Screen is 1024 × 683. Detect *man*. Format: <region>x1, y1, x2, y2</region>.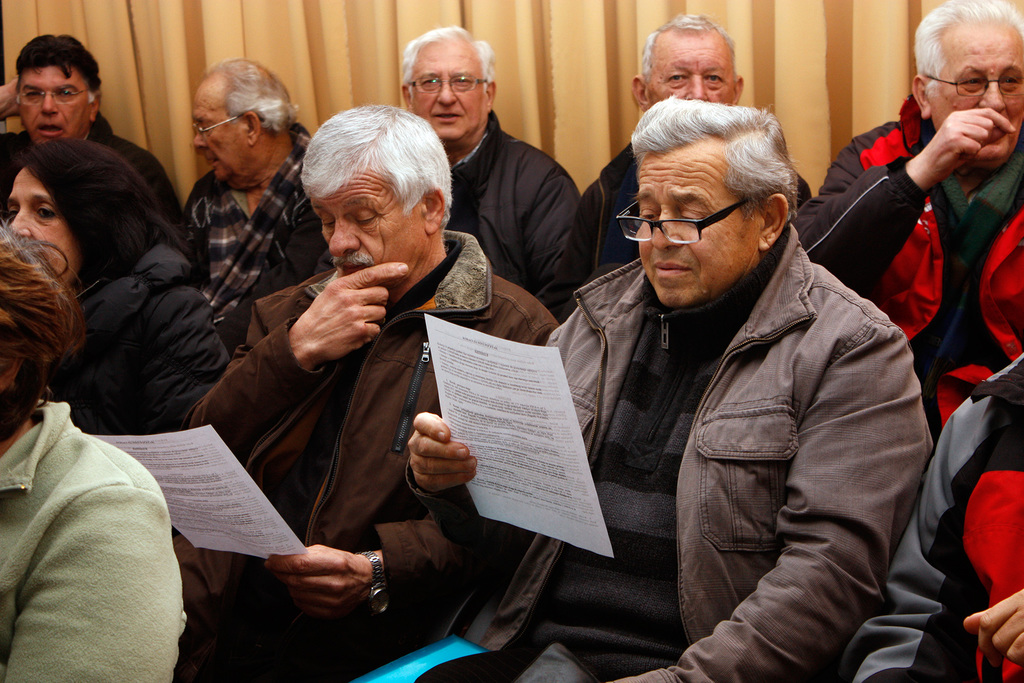
<region>794, 0, 1023, 440</region>.
